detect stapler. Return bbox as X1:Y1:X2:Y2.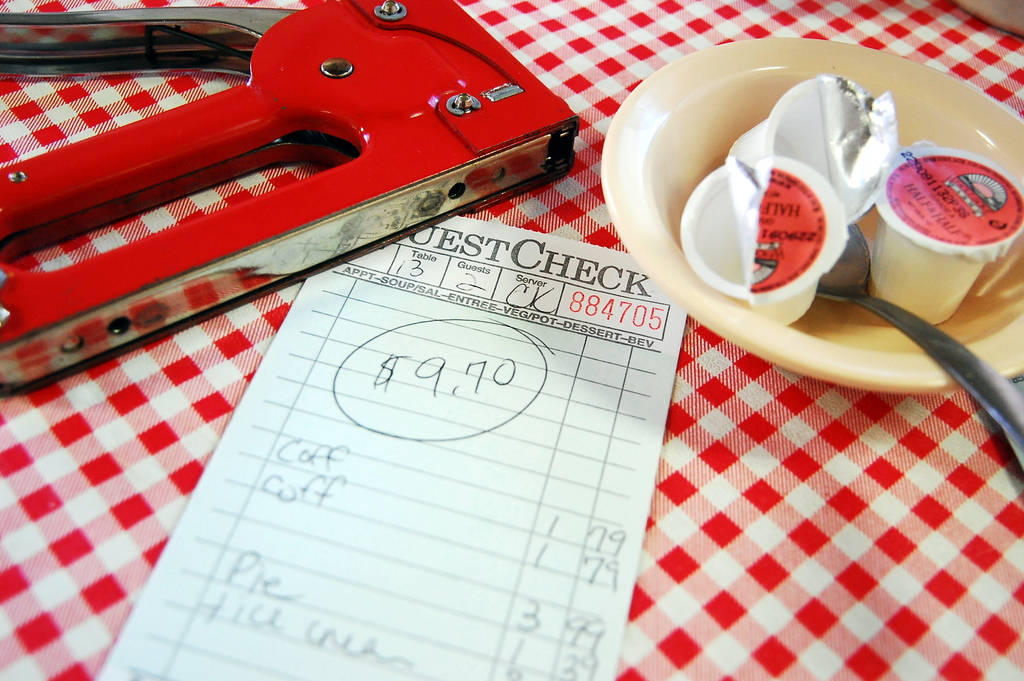
0:0:586:400.
